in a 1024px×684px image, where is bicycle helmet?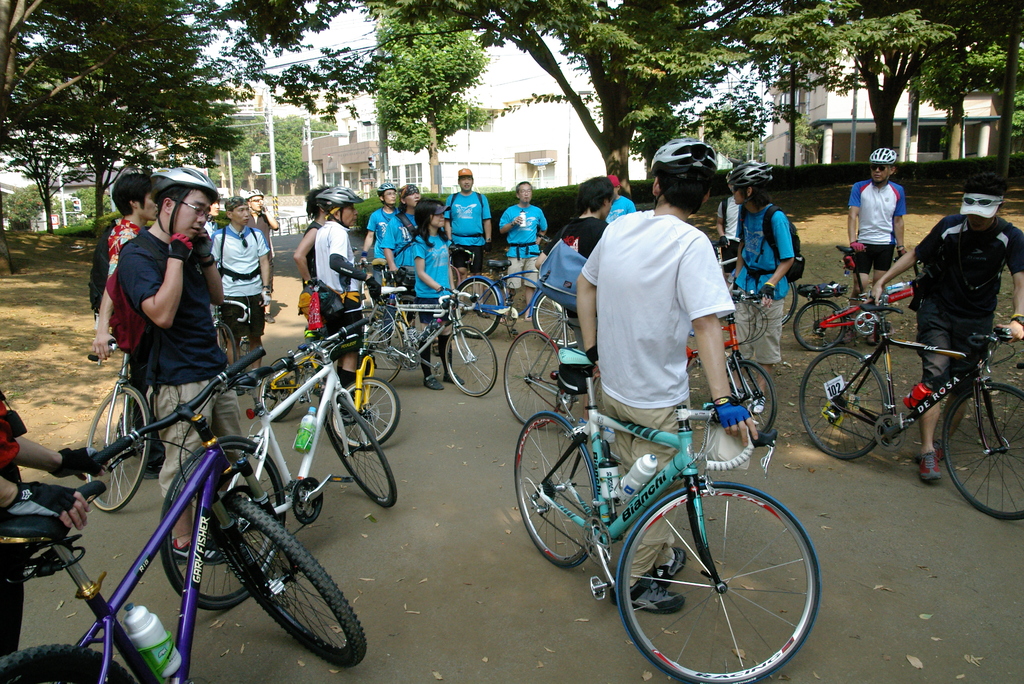
[x1=143, y1=170, x2=219, y2=237].
